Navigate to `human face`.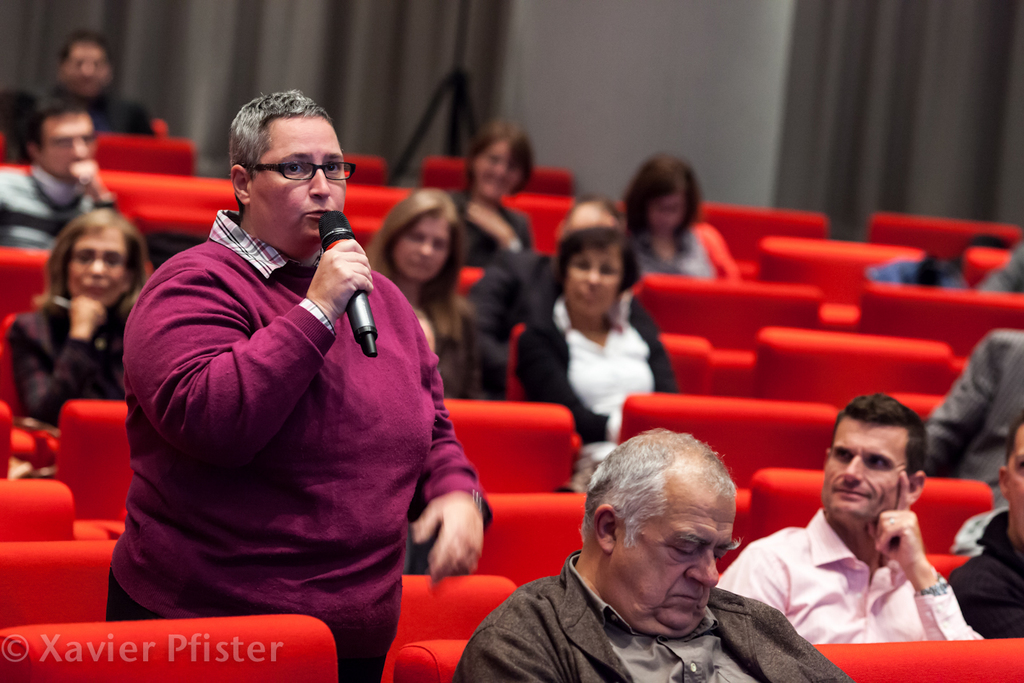
Navigation target: (1007, 434, 1023, 523).
